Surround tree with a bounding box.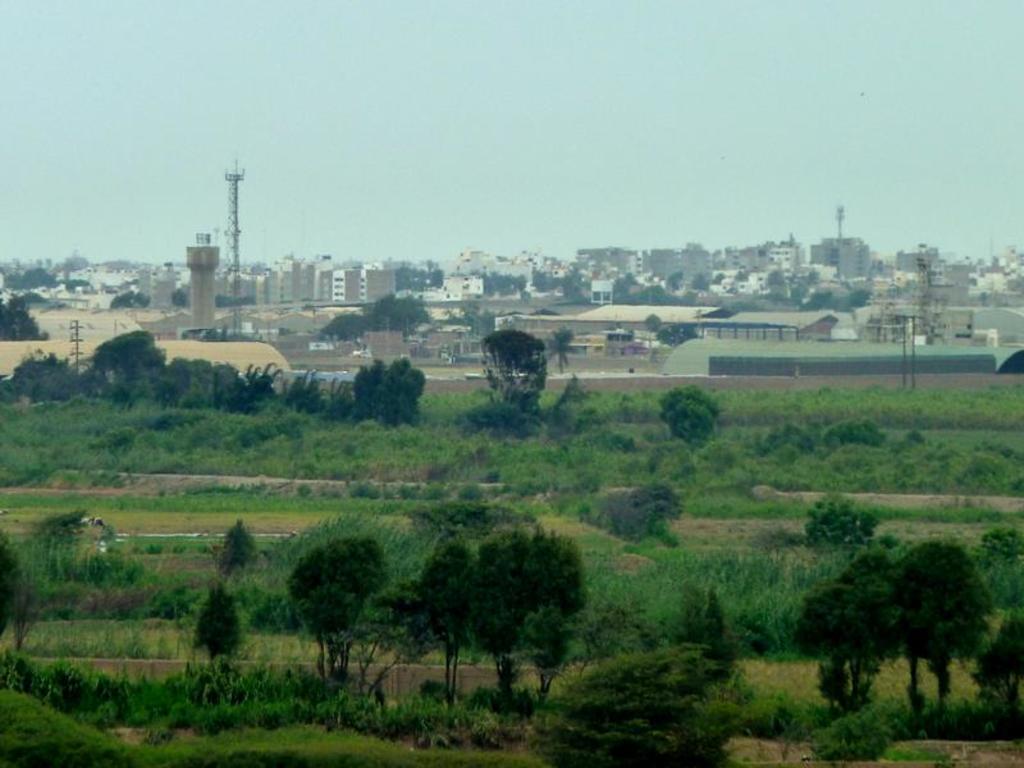
529, 640, 753, 767.
